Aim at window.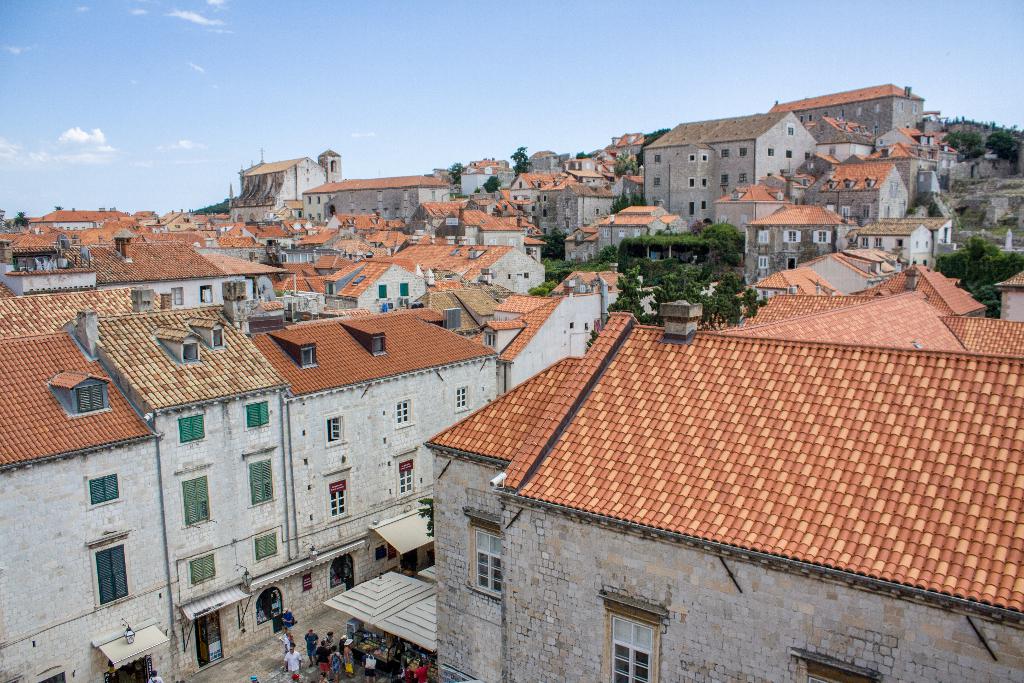
Aimed at select_region(250, 457, 271, 505).
